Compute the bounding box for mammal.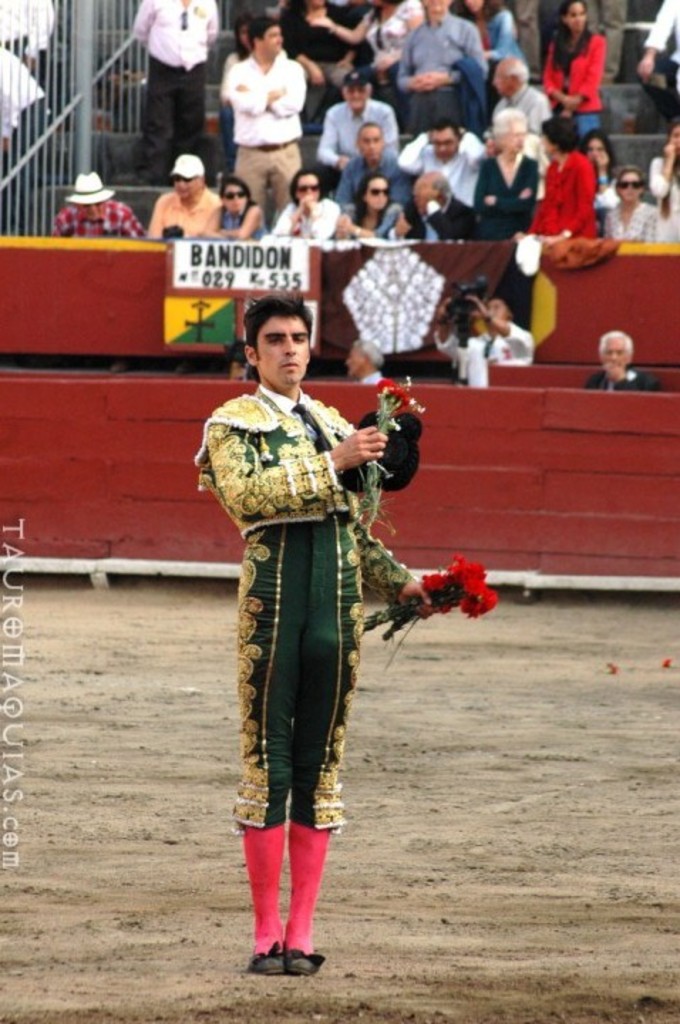
box=[205, 330, 397, 909].
